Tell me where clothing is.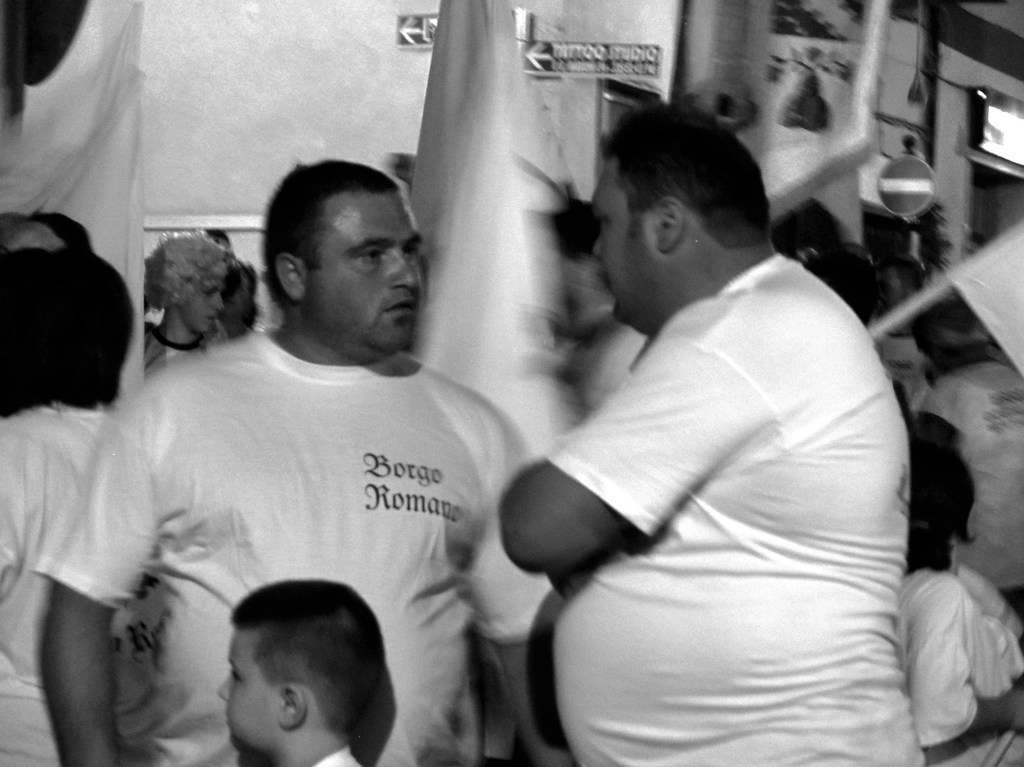
clothing is at {"x1": 500, "y1": 178, "x2": 948, "y2": 760}.
